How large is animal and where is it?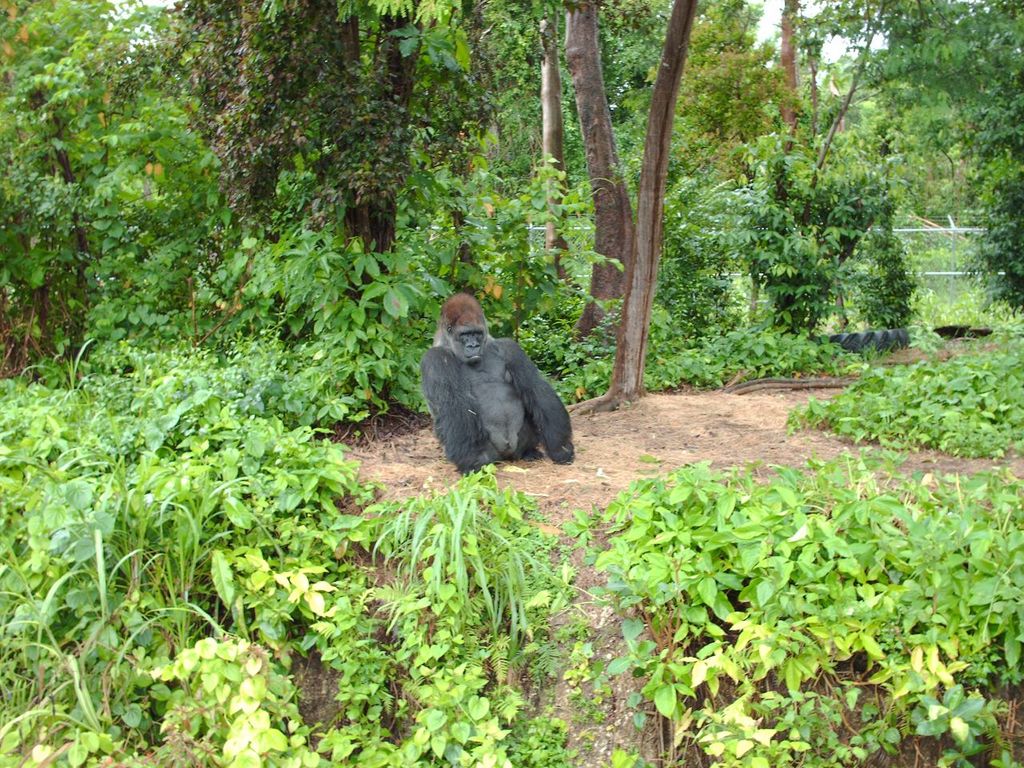
Bounding box: select_region(414, 290, 575, 477).
